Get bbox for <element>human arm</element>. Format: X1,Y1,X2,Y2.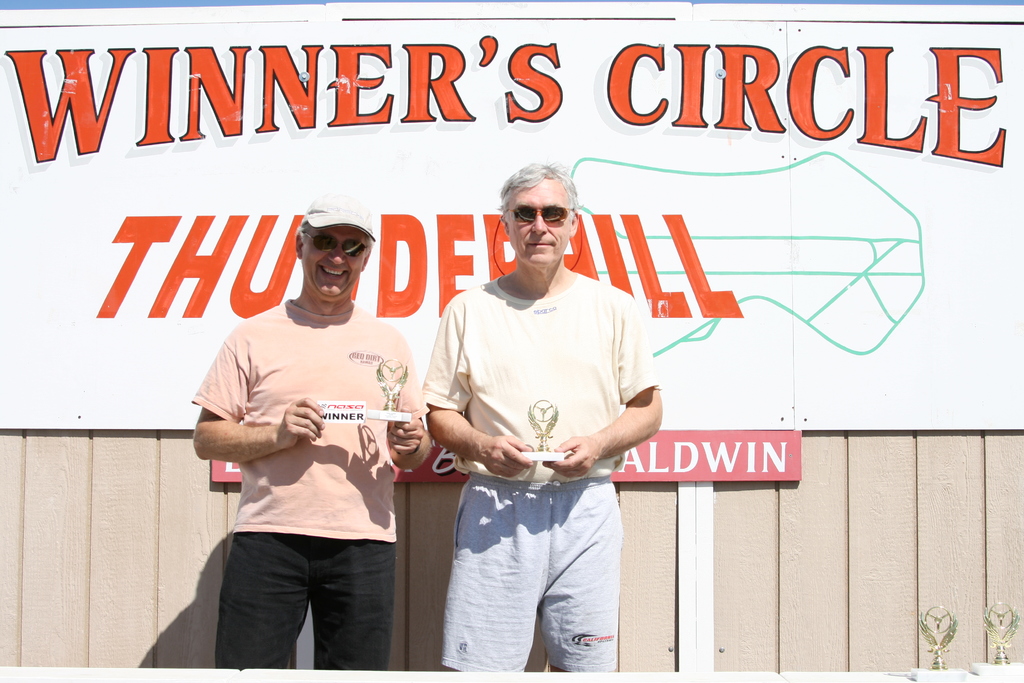
540,302,663,482.
